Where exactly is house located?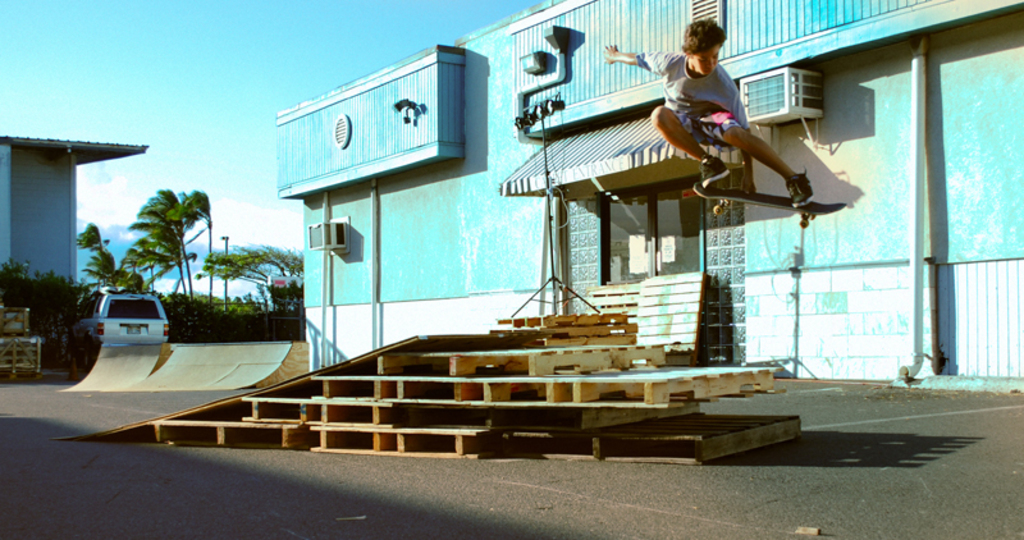
Its bounding box is pyautogui.locateOnScreen(310, 33, 581, 335).
